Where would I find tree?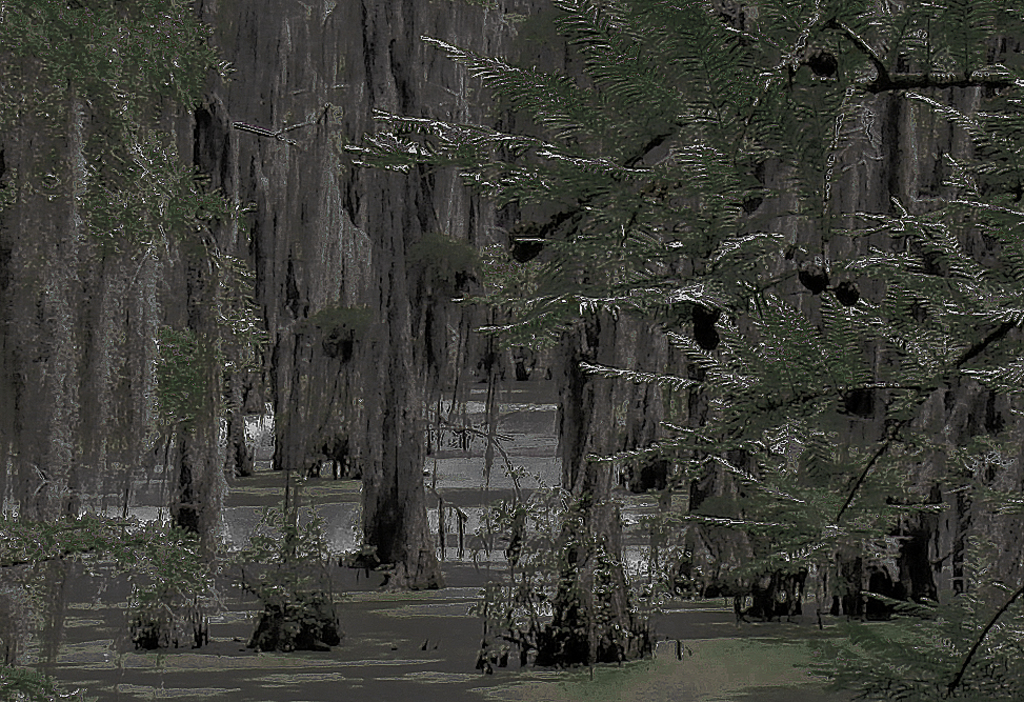
At pyautogui.locateOnScreen(569, 6, 1023, 701).
